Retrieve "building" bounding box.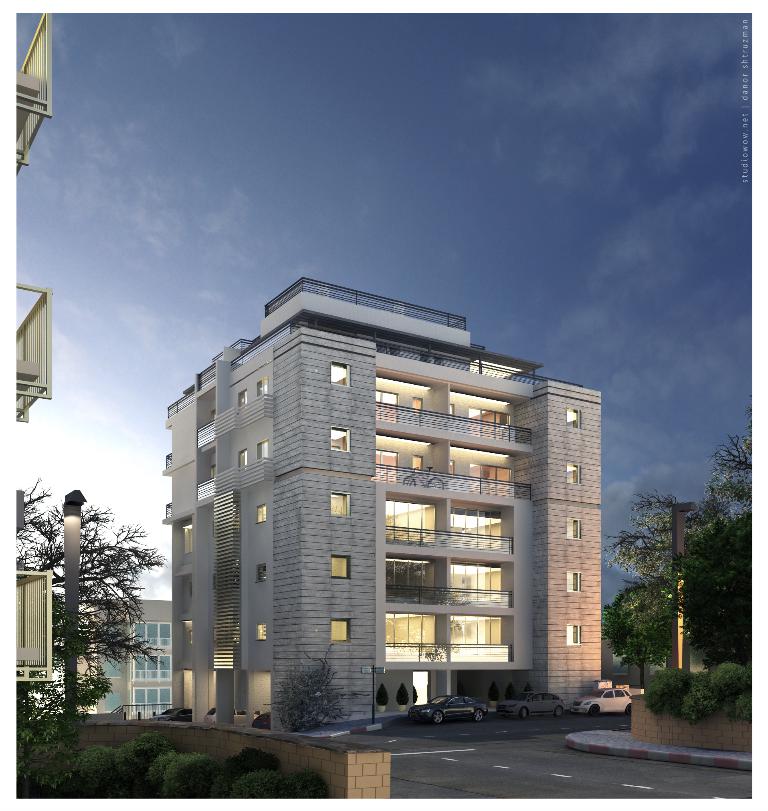
Bounding box: (76,596,171,719).
